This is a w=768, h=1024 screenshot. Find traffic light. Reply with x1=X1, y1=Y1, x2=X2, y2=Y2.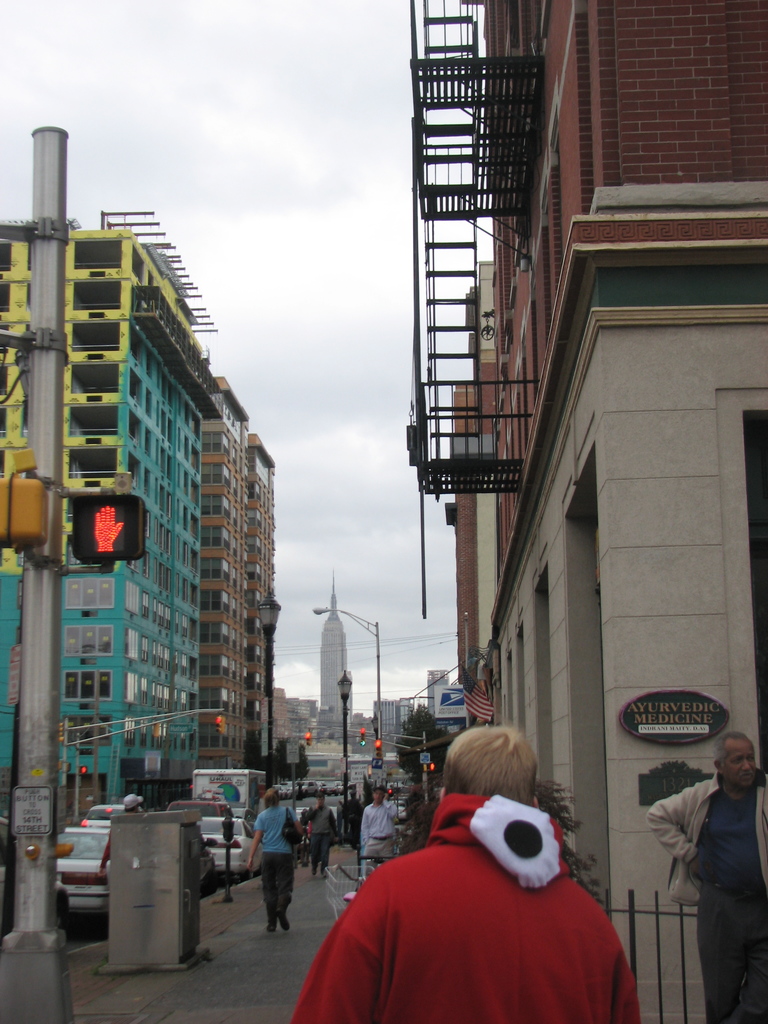
x1=361, y1=727, x2=366, y2=746.
